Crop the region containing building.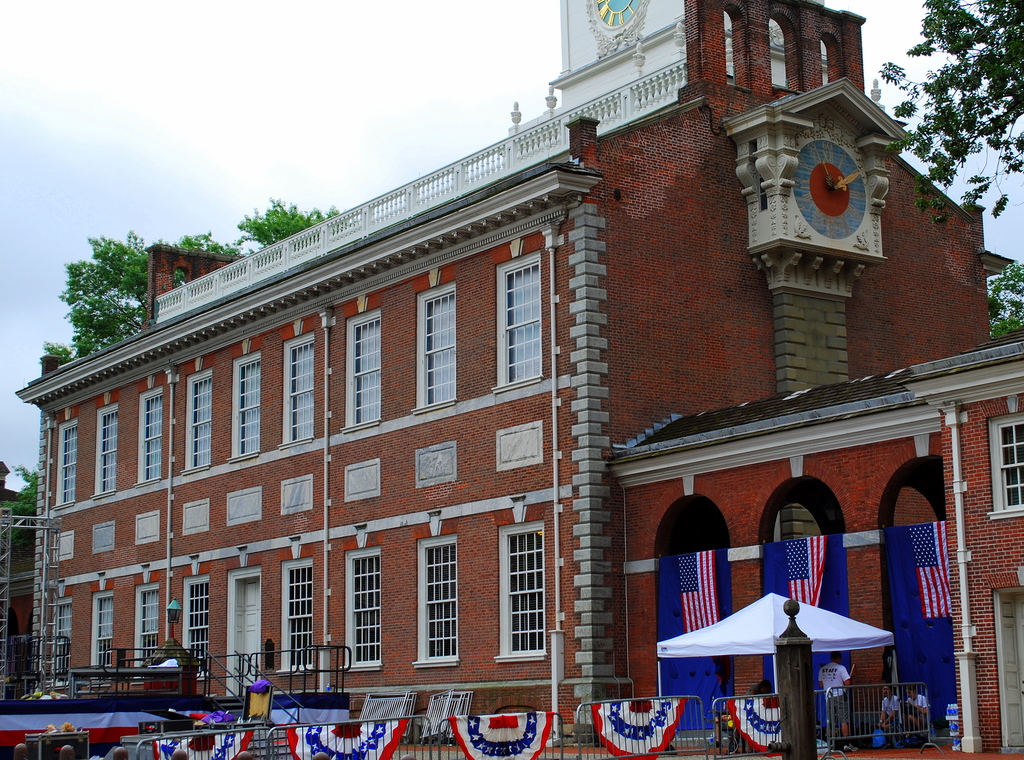
Crop region: <region>0, 464, 36, 702</region>.
